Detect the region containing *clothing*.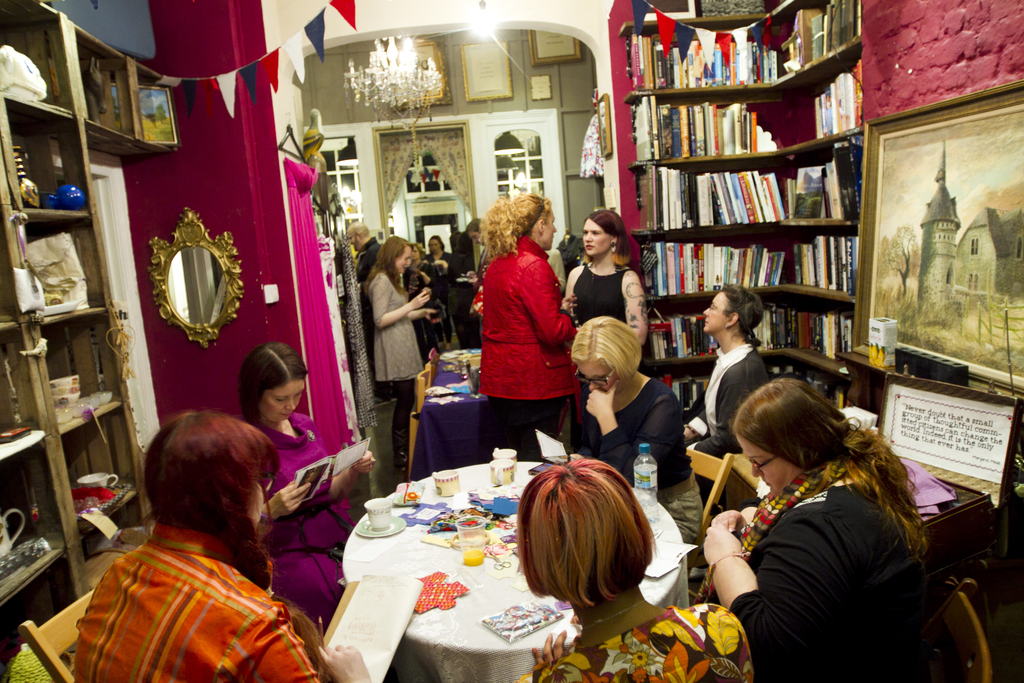
bbox(481, 232, 582, 461).
